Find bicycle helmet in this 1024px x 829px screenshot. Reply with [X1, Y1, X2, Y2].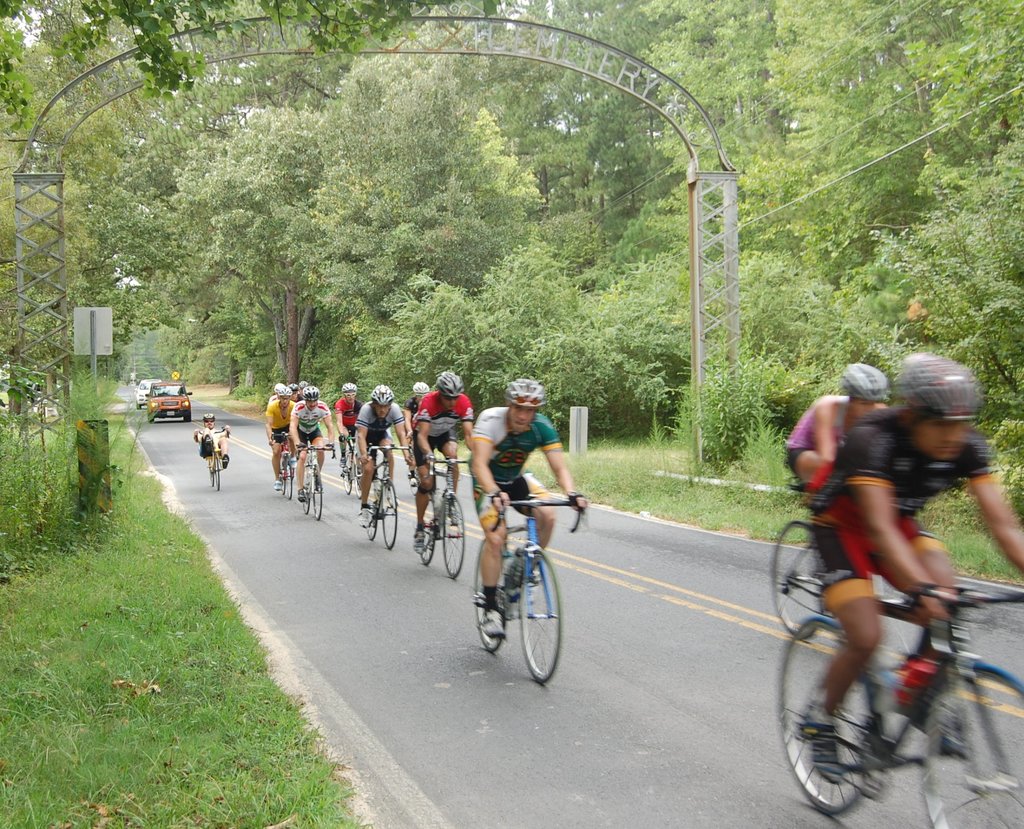
[366, 388, 392, 409].
